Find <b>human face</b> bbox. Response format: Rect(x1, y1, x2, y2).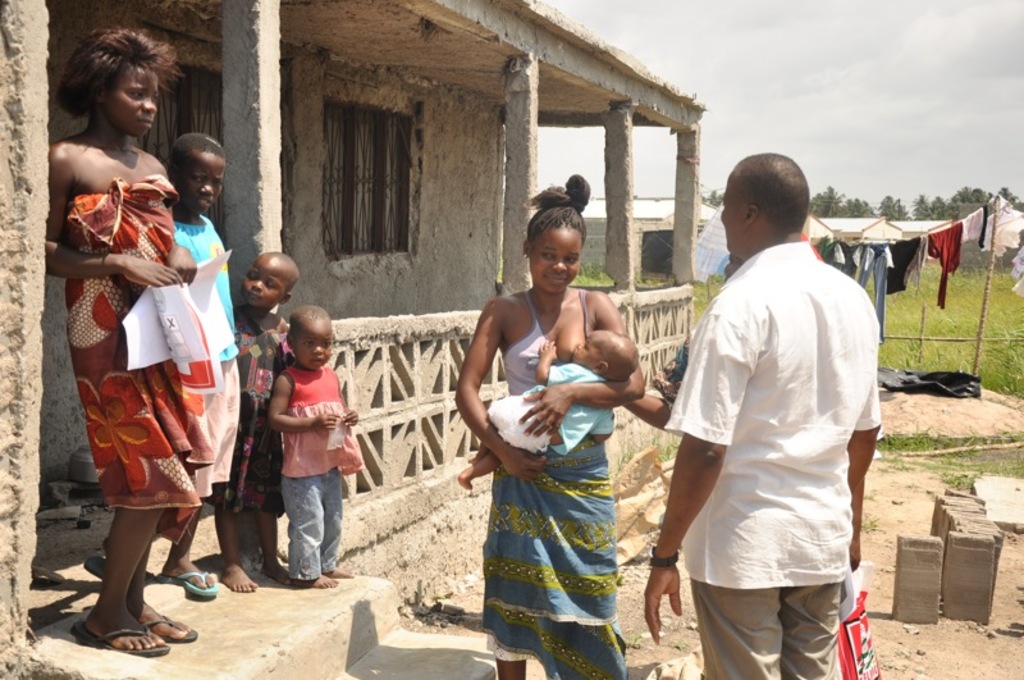
Rect(113, 69, 159, 137).
